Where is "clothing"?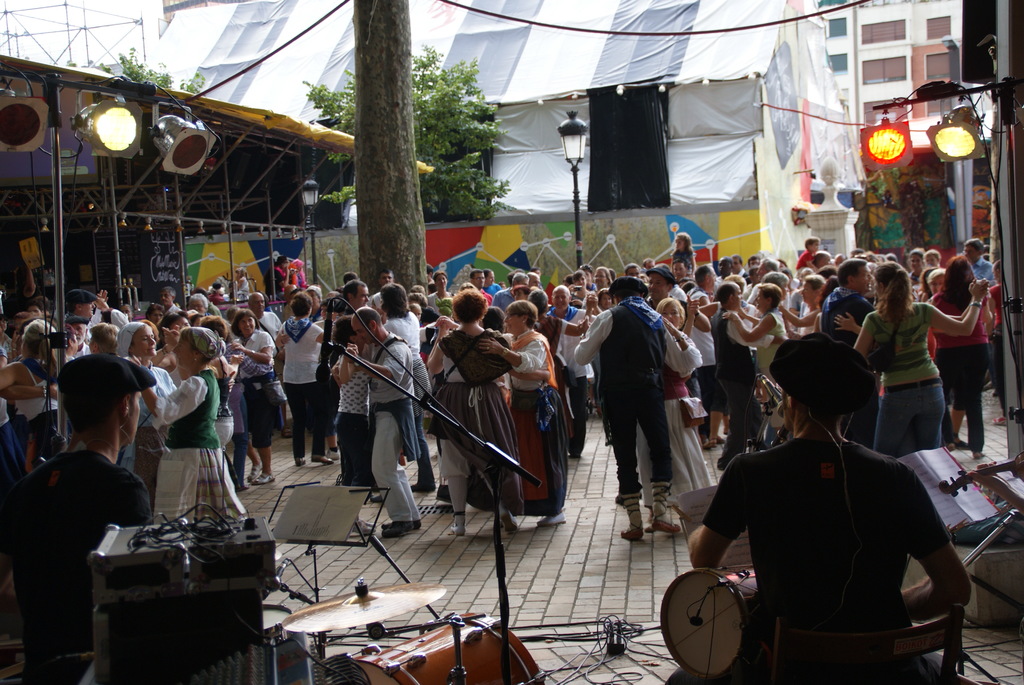
369,324,410,526.
